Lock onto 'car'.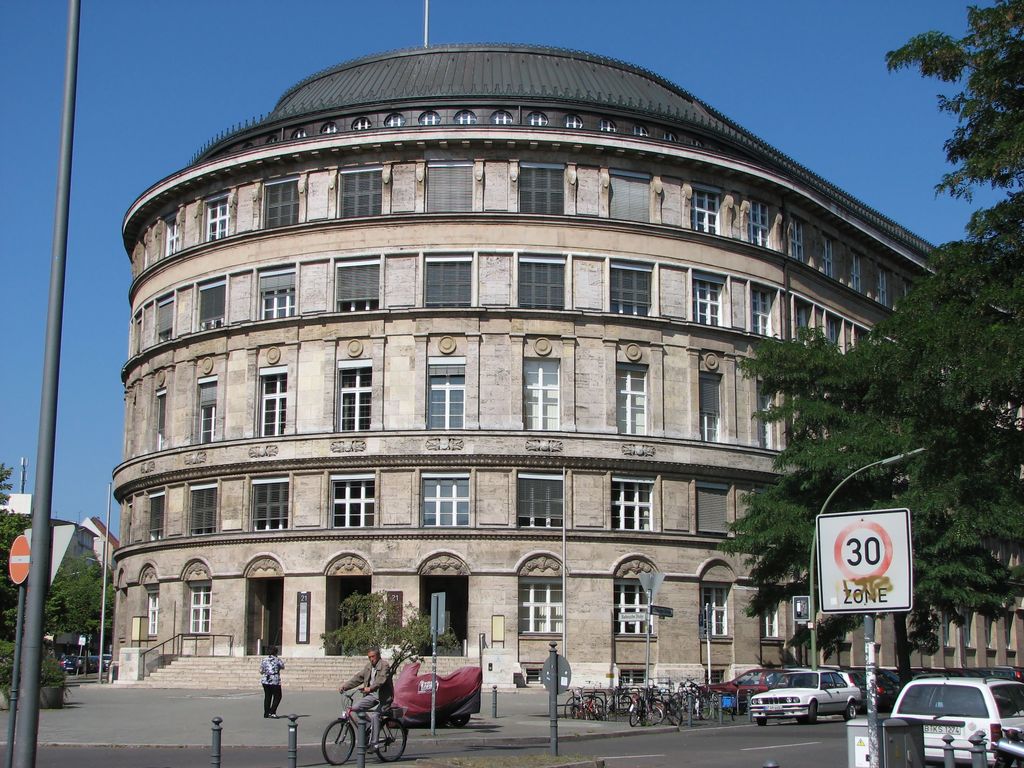
Locked: 63,657,80,671.
